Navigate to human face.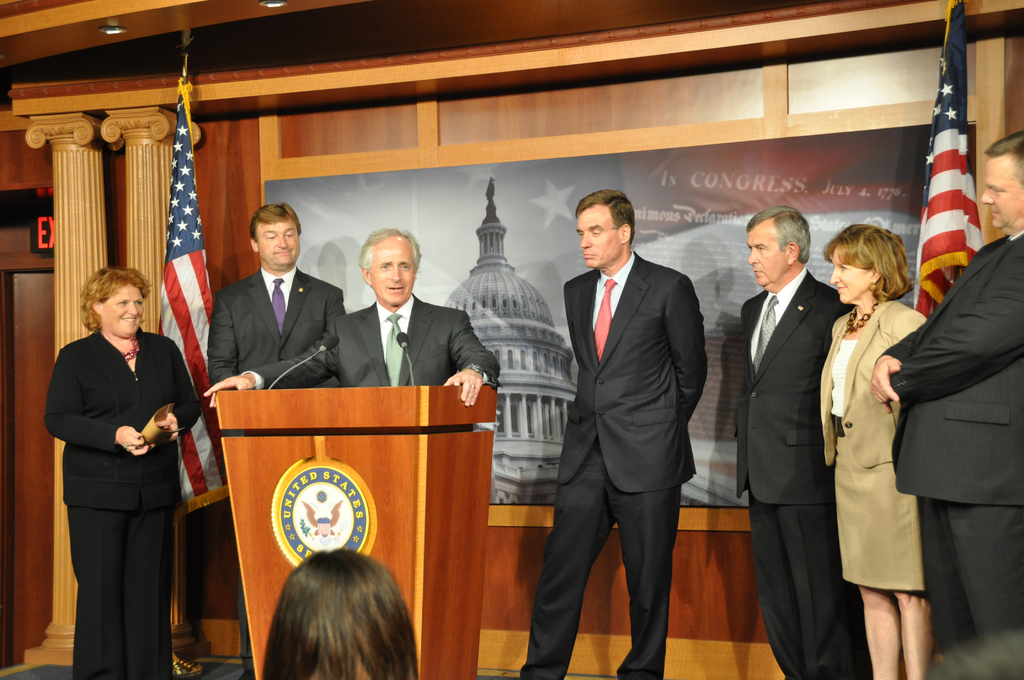
Navigation target: (x1=106, y1=281, x2=145, y2=341).
